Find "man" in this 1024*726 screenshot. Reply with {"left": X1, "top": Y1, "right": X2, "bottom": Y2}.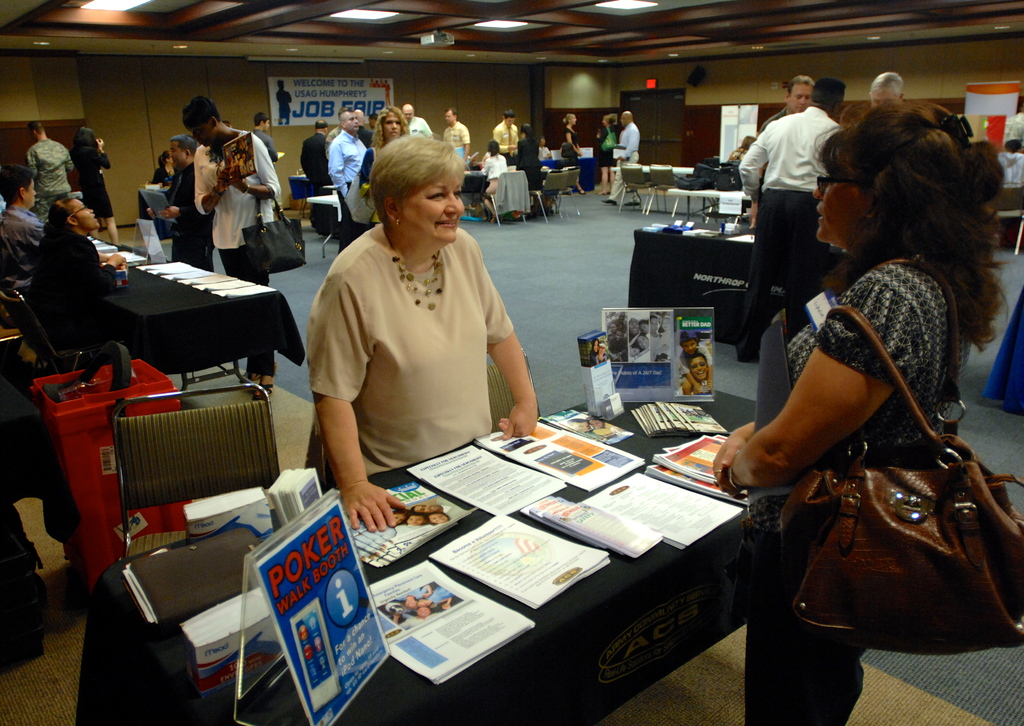
{"left": 24, "top": 116, "right": 71, "bottom": 227}.
